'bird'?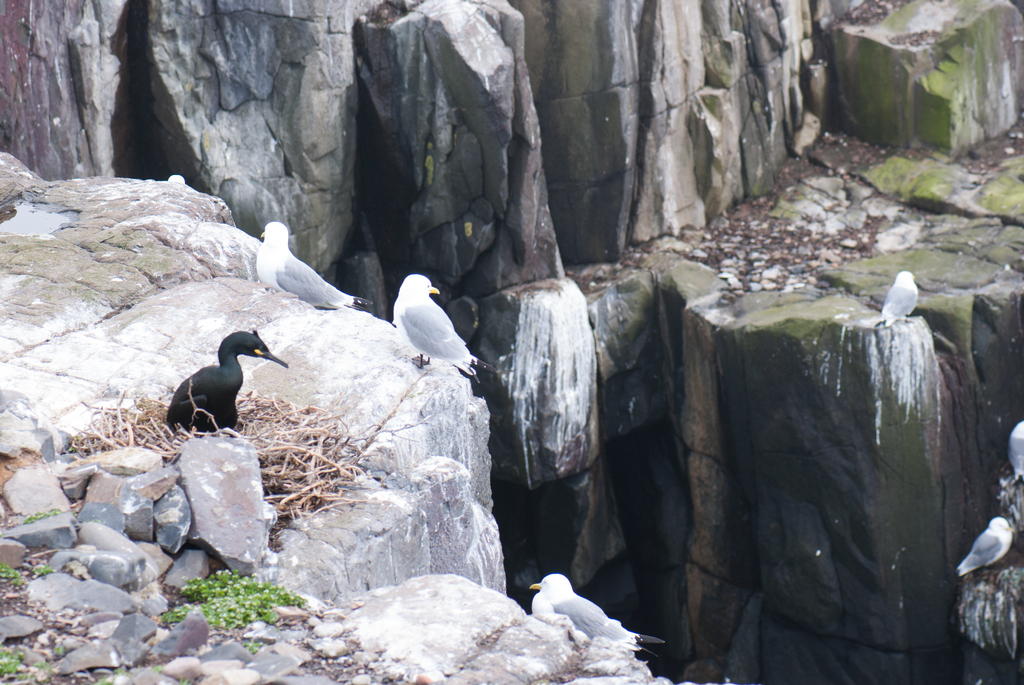
528:562:669:650
